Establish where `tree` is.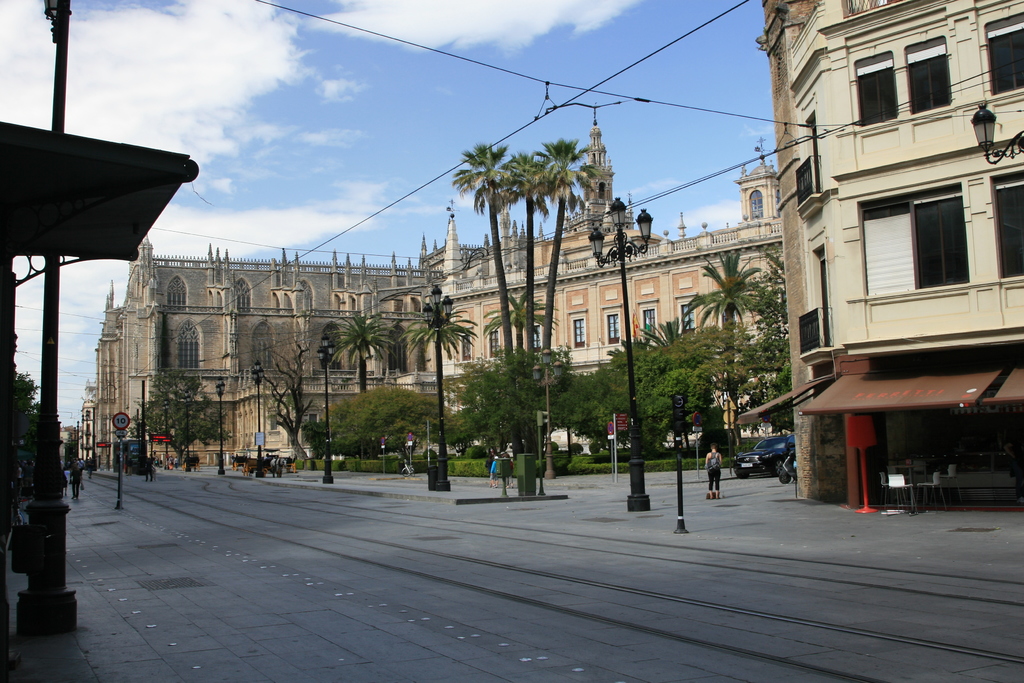
Established at [left=132, top=363, right=234, bottom=473].
